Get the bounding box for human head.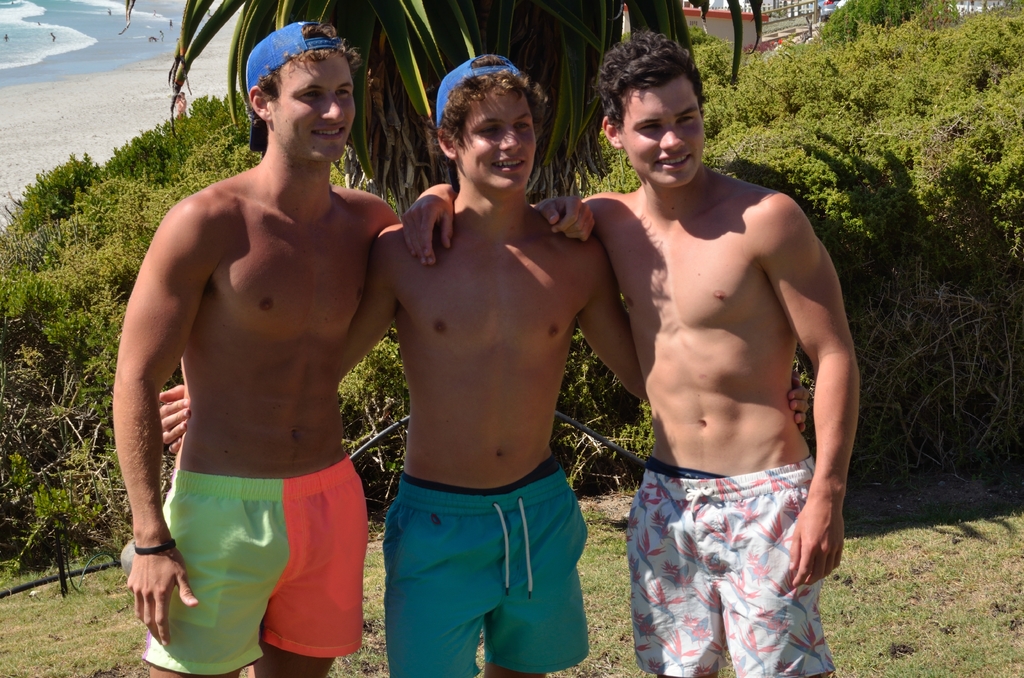
x1=596 y1=32 x2=708 y2=187.
